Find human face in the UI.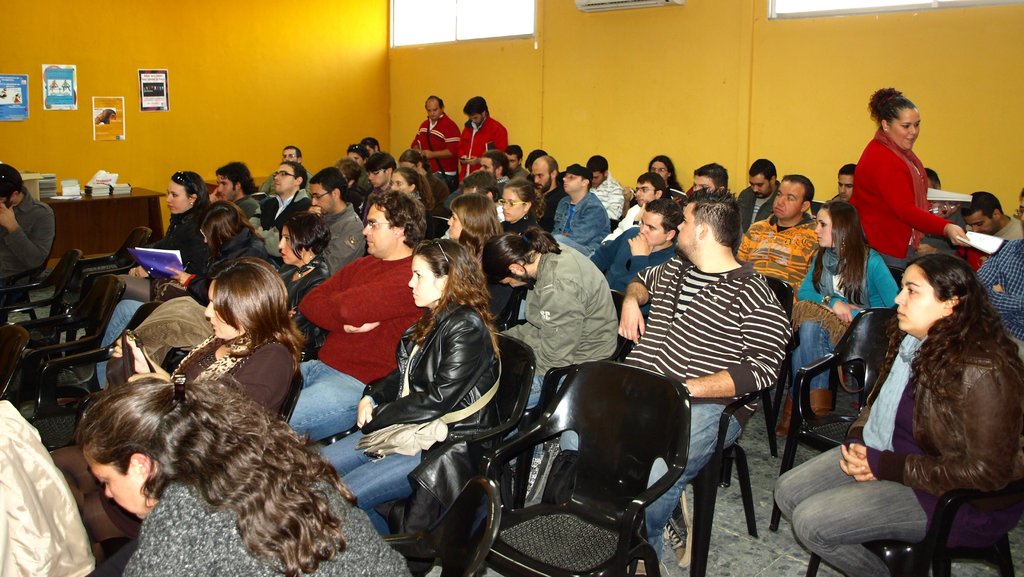
UI element at 216/176/235/199.
